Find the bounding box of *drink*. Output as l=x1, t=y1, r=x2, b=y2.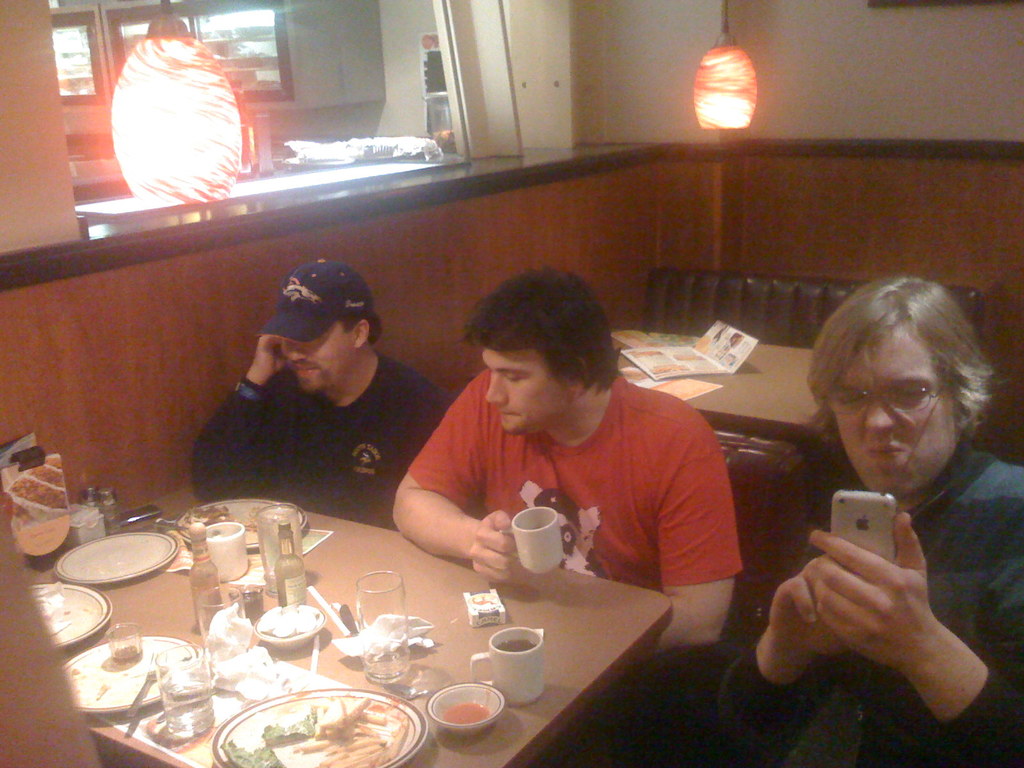
l=113, t=646, r=143, b=666.
